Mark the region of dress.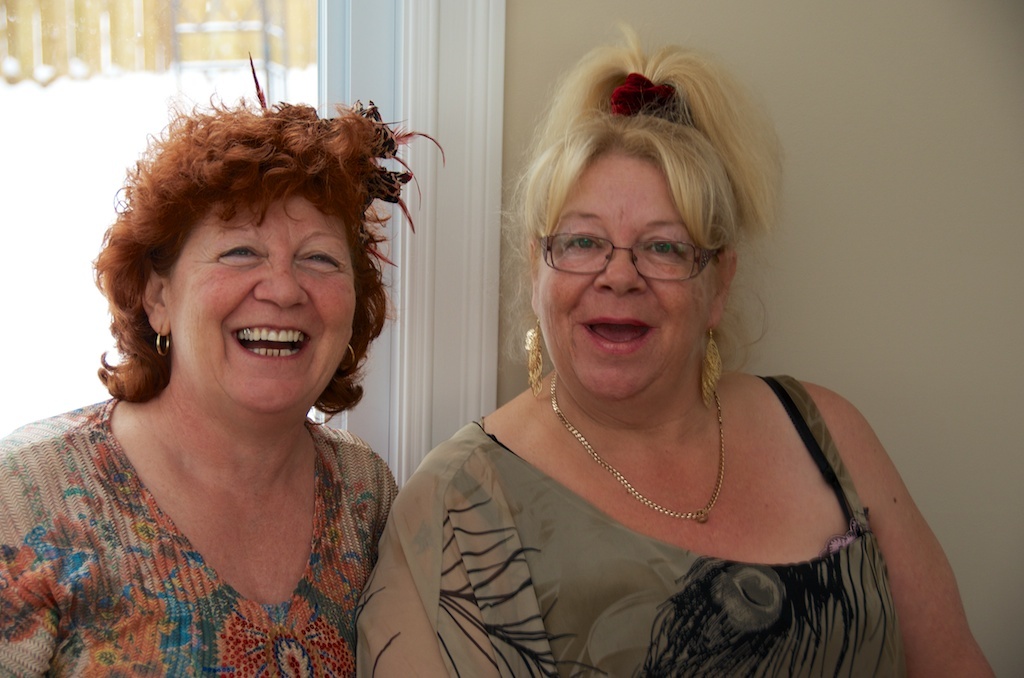
Region: region(0, 390, 404, 676).
